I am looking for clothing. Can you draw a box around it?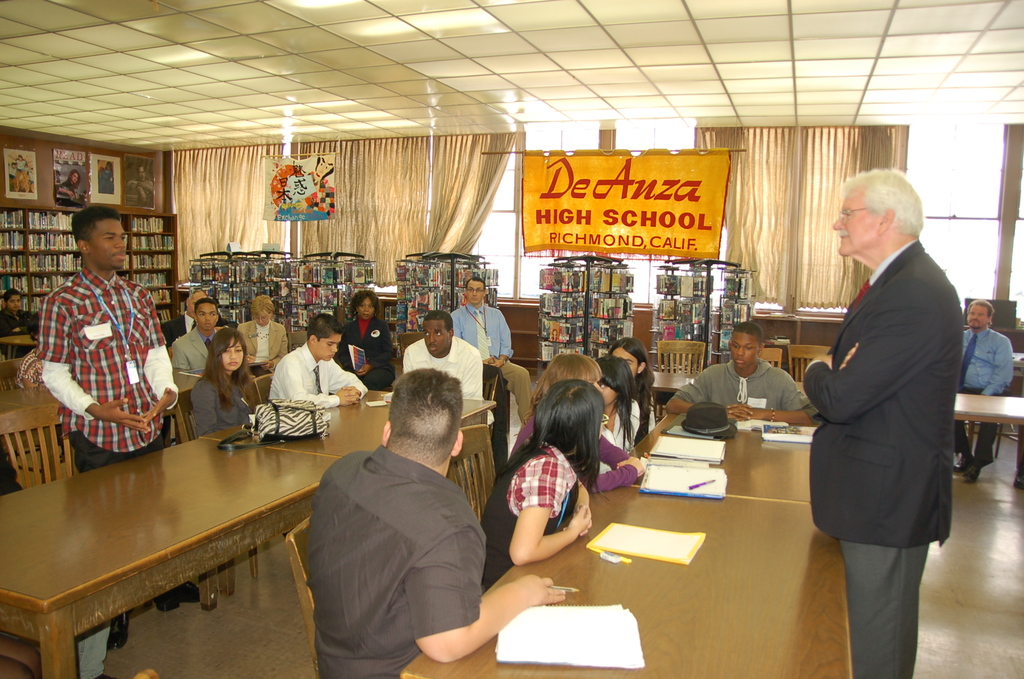
Sure, the bounding box is (x1=236, y1=317, x2=294, y2=358).
